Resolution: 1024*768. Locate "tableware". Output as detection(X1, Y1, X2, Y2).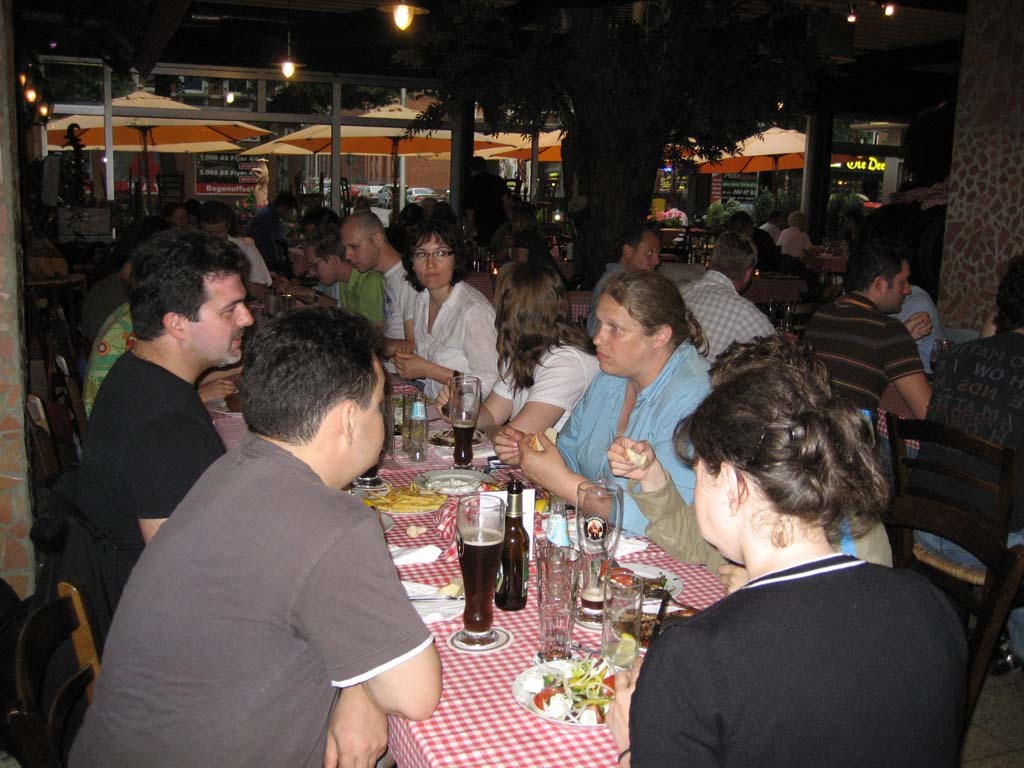
detection(262, 287, 280, 317).
